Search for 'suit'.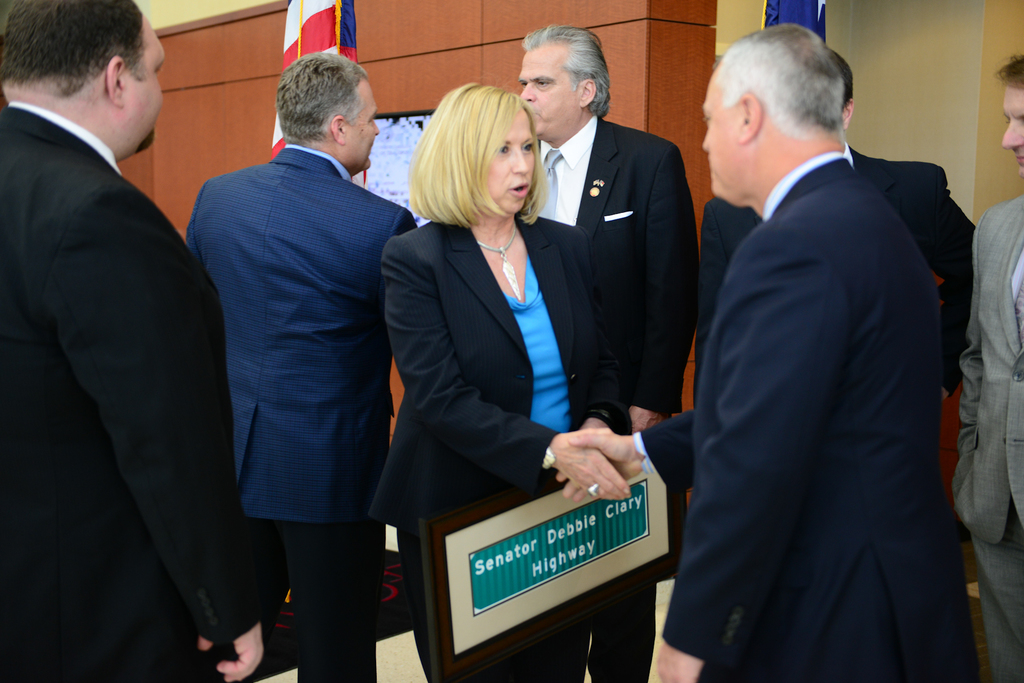
Found at [x1=950, y1=193, x2=1023, y2=682].
